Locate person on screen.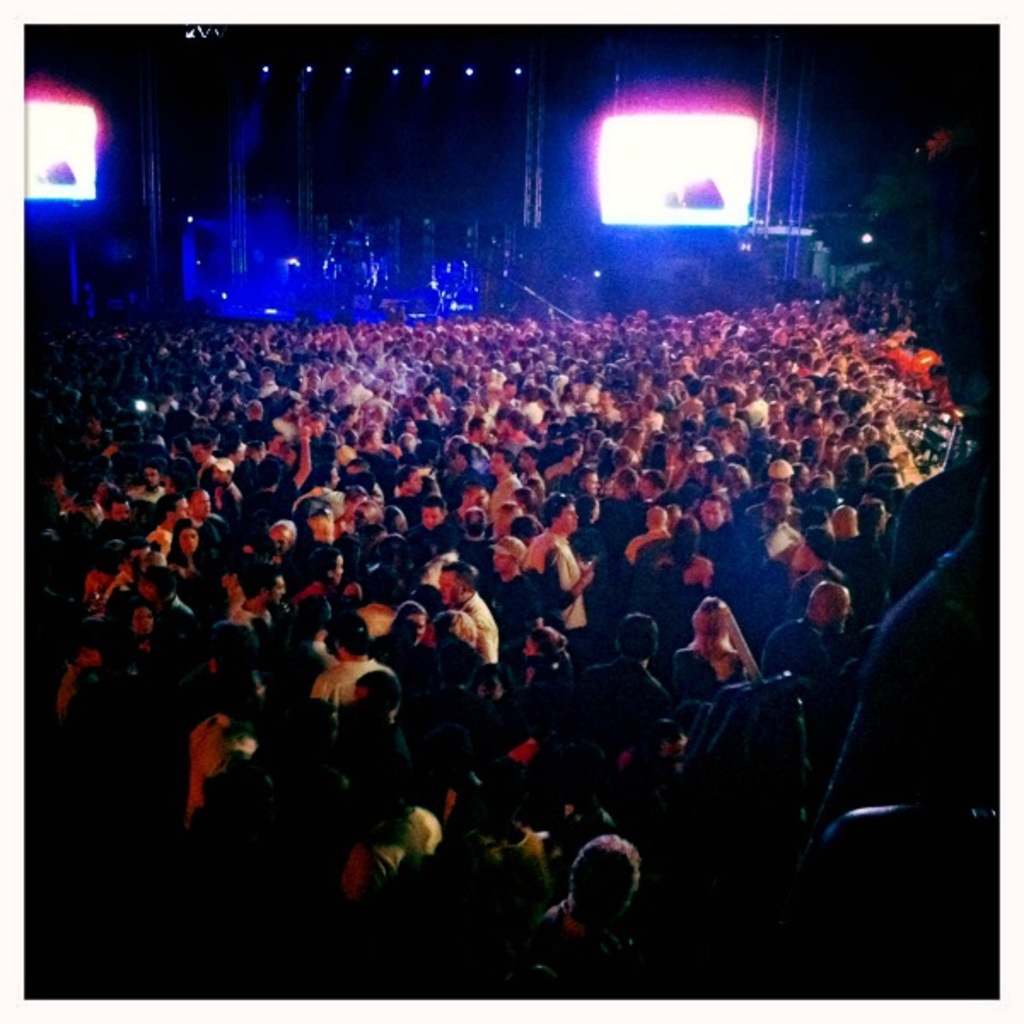
On screen at (674,597,758,688).
